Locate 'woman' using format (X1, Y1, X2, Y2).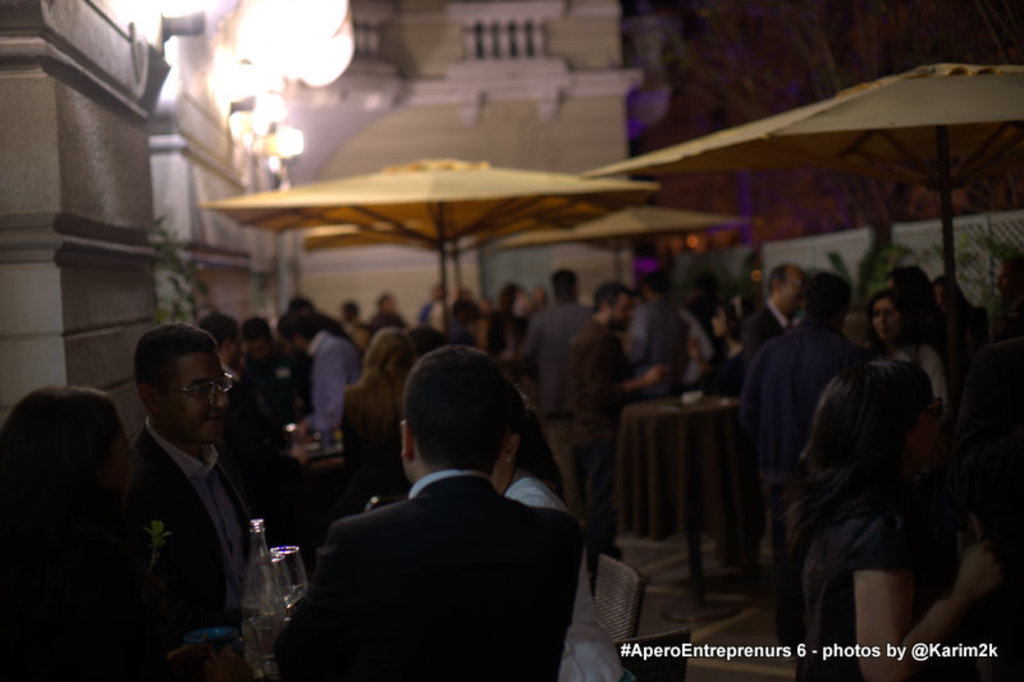
(785, 360, 1012, 681).
